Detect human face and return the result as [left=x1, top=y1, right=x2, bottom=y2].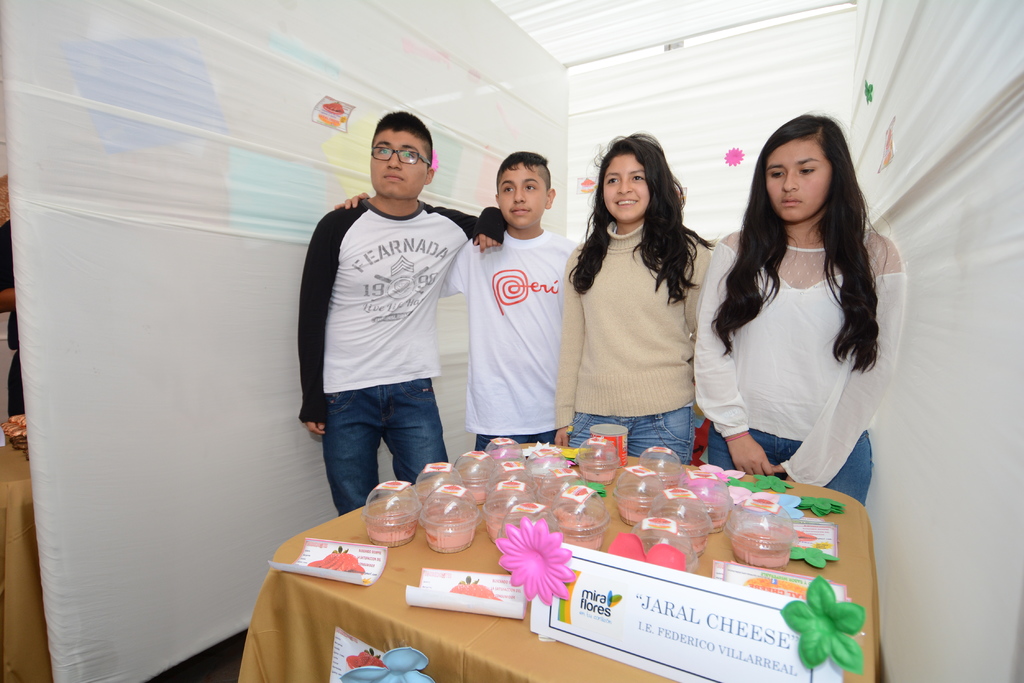
[left=606, top=157, right=652, bottom=223].
